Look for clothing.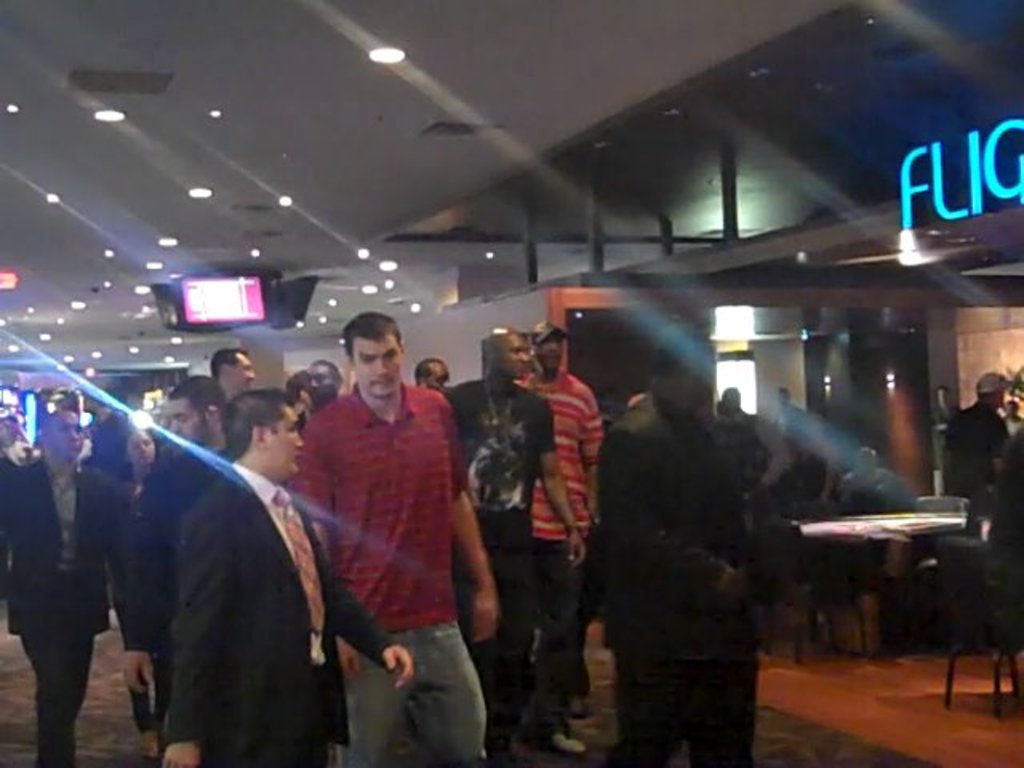
Found: rect(163, 461, 394, 766).
